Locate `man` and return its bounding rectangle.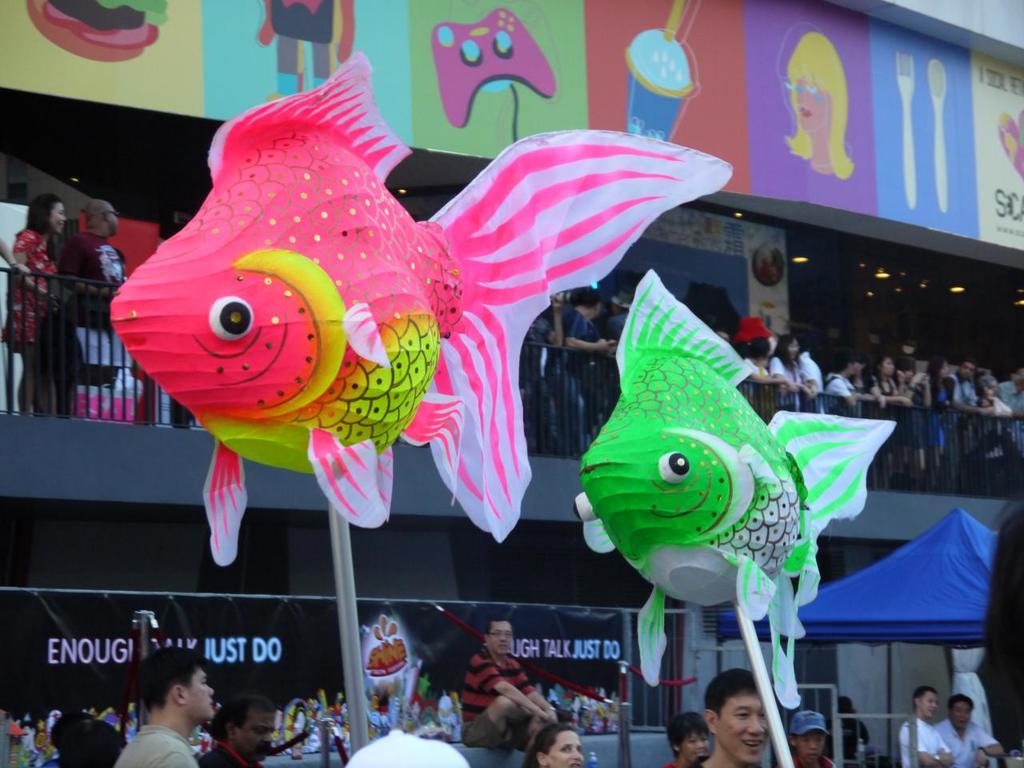
Rect(897, 686, 946, 767).
